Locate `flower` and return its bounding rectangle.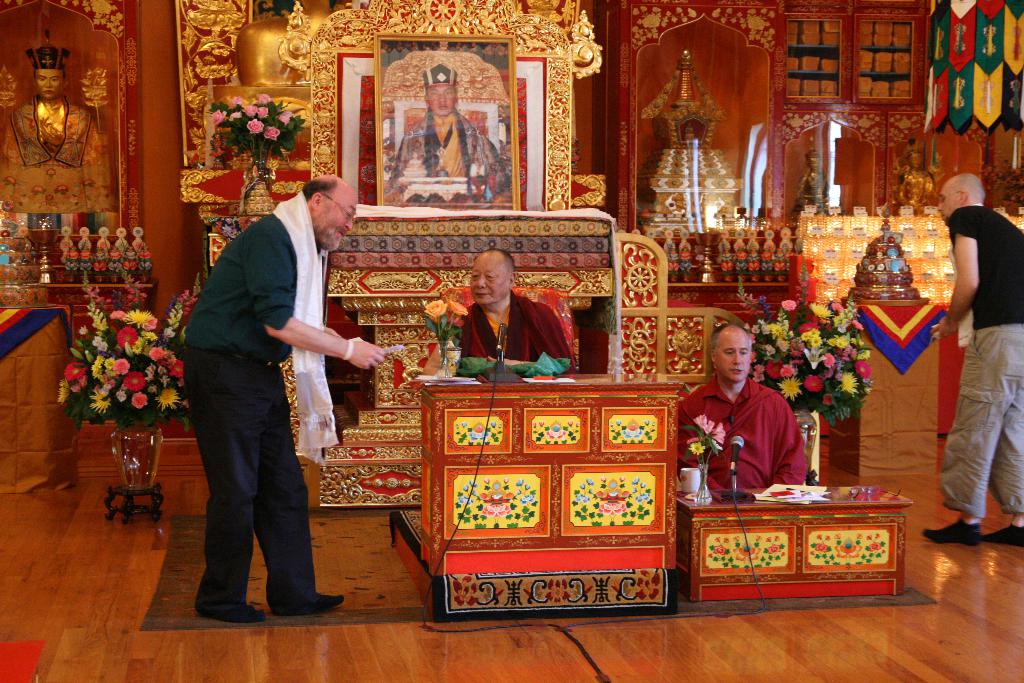
(x1=804, y1=373, x2=821, y2=390).
